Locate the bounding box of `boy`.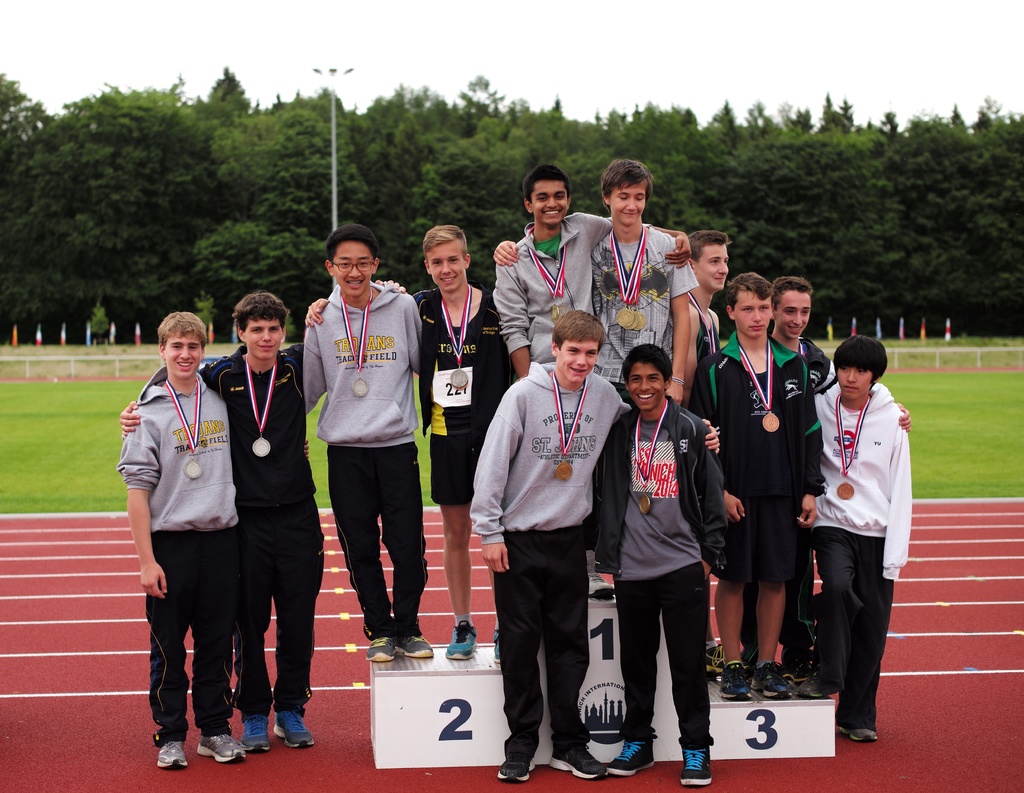
Bounding box: 495:155:697:408.
